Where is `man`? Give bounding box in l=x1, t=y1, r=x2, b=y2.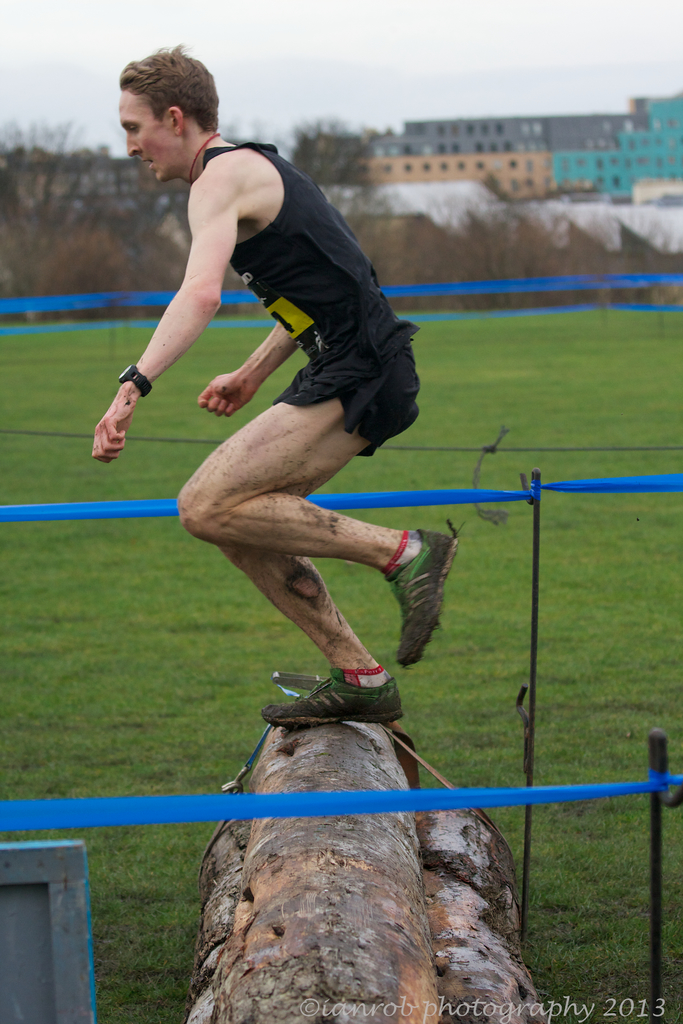
l=97, t=44, r=446, b=740.
